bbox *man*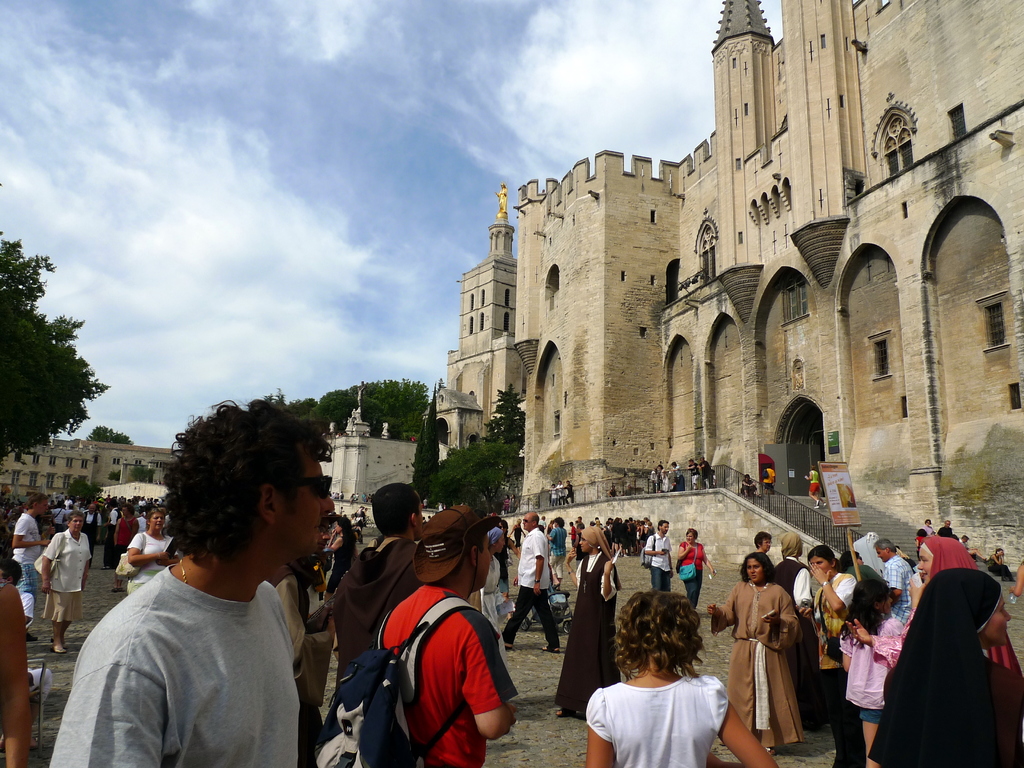
bbox=(61, 429, 369, 764)
